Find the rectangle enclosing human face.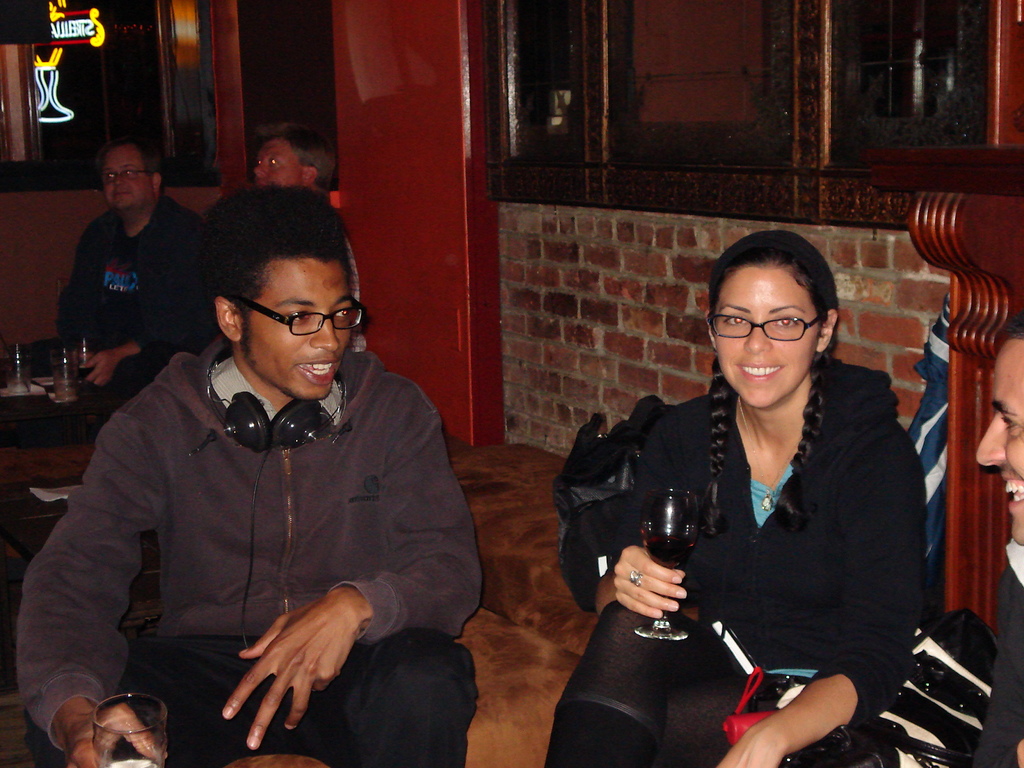
[718,262,819,410].
